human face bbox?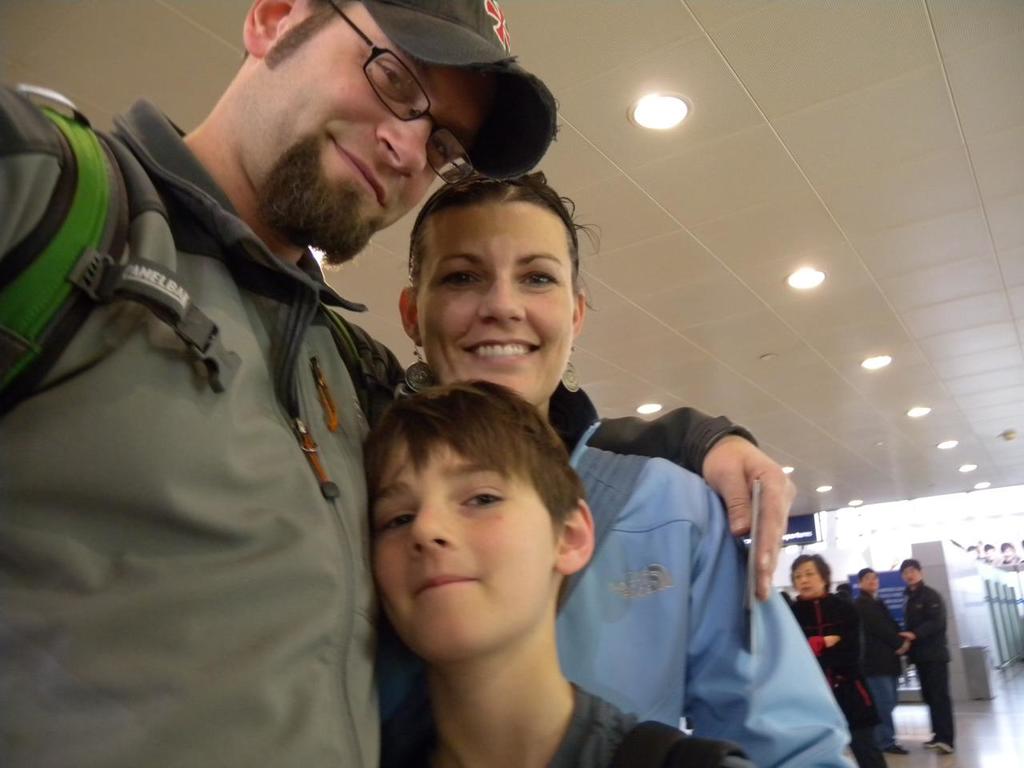
794, 563, 823, 599
